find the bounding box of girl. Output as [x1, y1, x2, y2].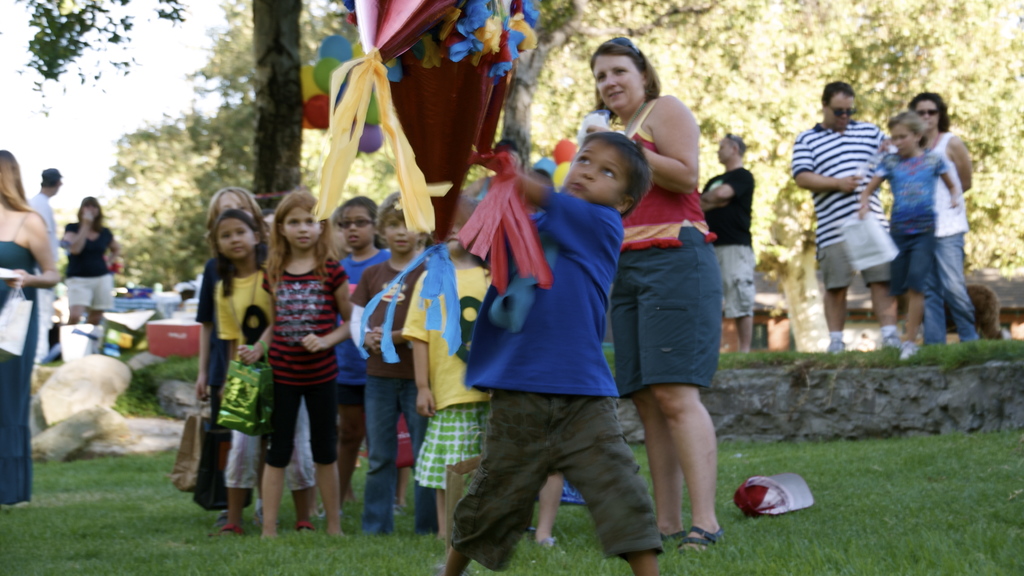
[332, 196, 408, 515].
